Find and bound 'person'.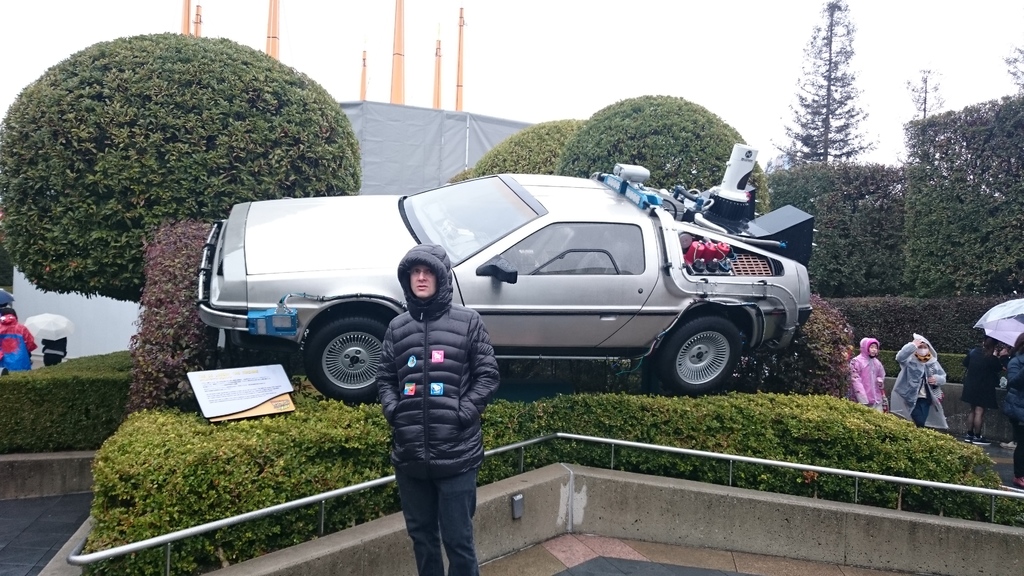
Bound: <bbox>4, 305, 44, 376</bbox>.
